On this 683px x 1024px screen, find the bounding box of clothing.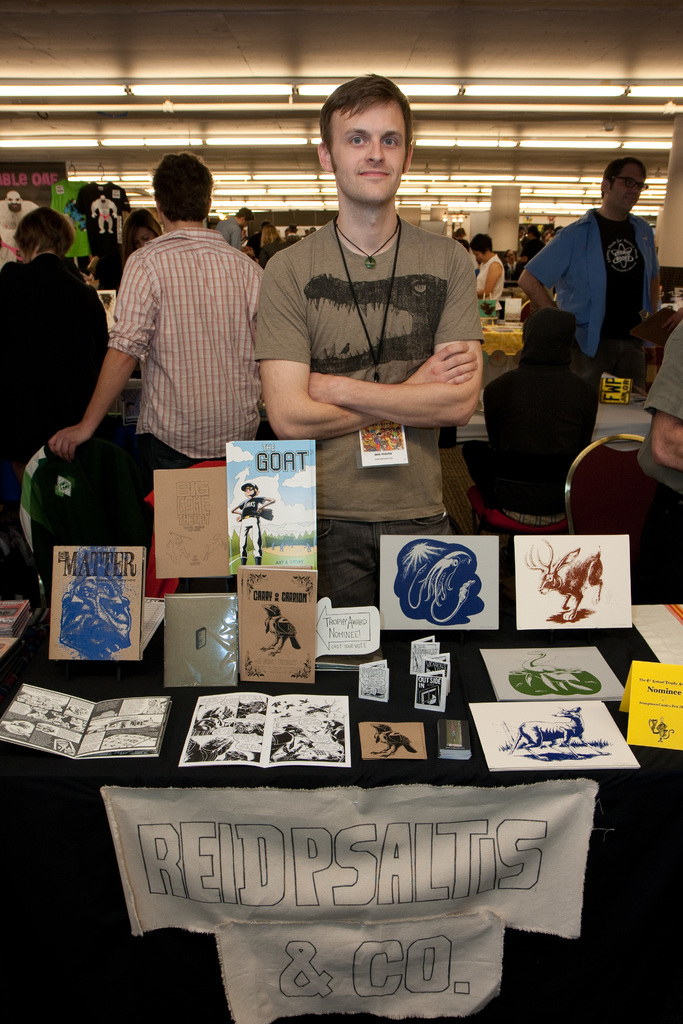
Bounding box: [left=251, top=218, right=483, bottom=601].
